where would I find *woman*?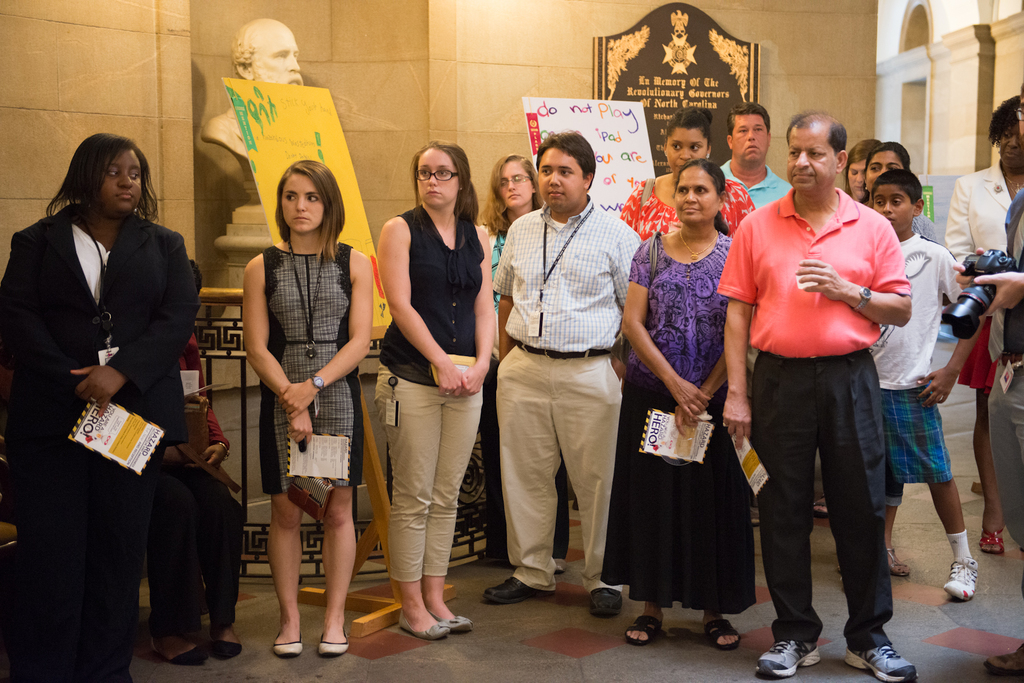
At region(856, 138, 913, 207).
